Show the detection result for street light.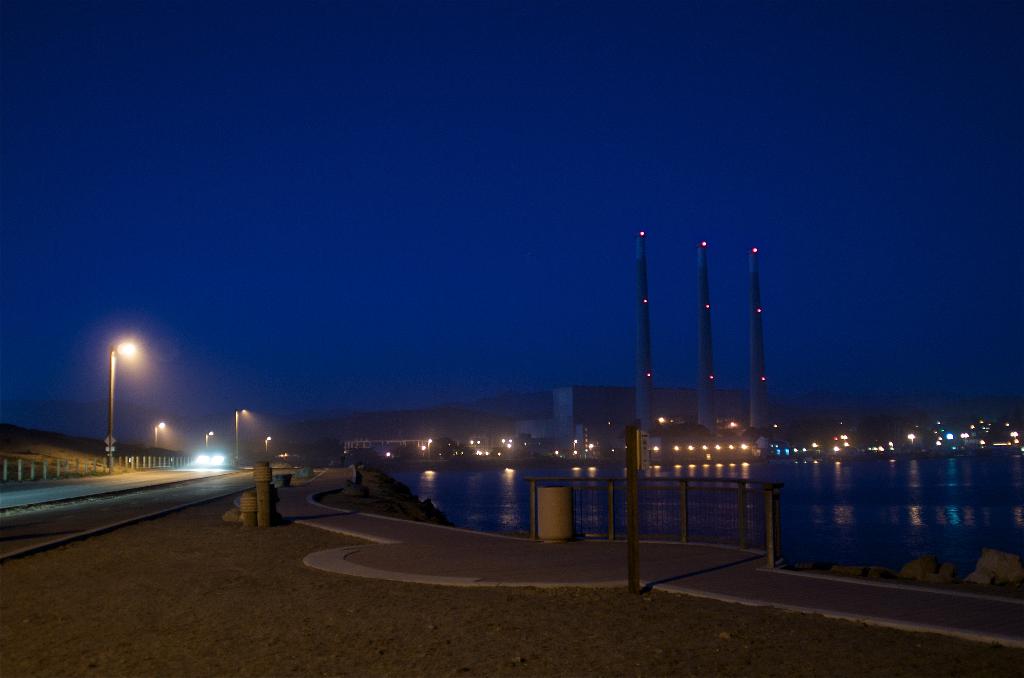
region(232, 407, 255, 461).
